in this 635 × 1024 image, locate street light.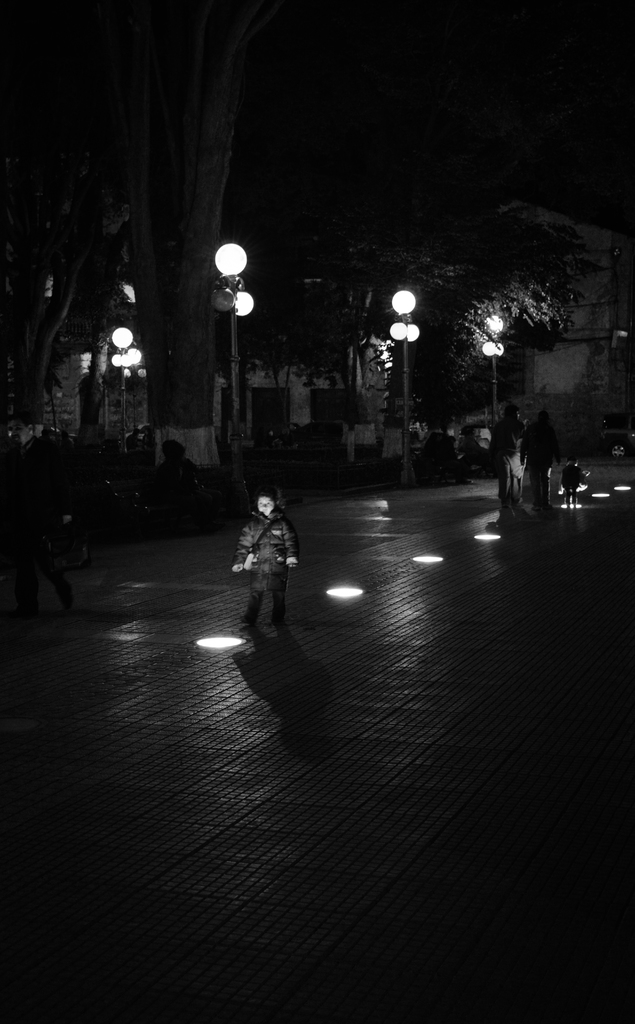
Bounding box: bbox=(480, 309, 510, 421).
